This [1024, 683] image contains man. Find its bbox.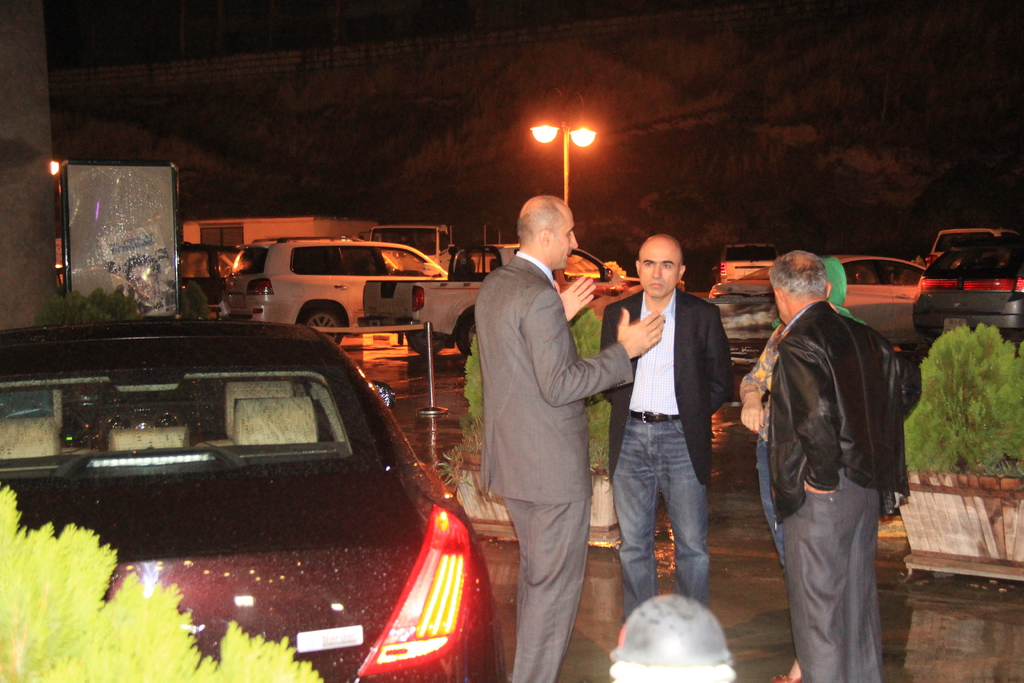
BBox(470, 194, 662, 682).
